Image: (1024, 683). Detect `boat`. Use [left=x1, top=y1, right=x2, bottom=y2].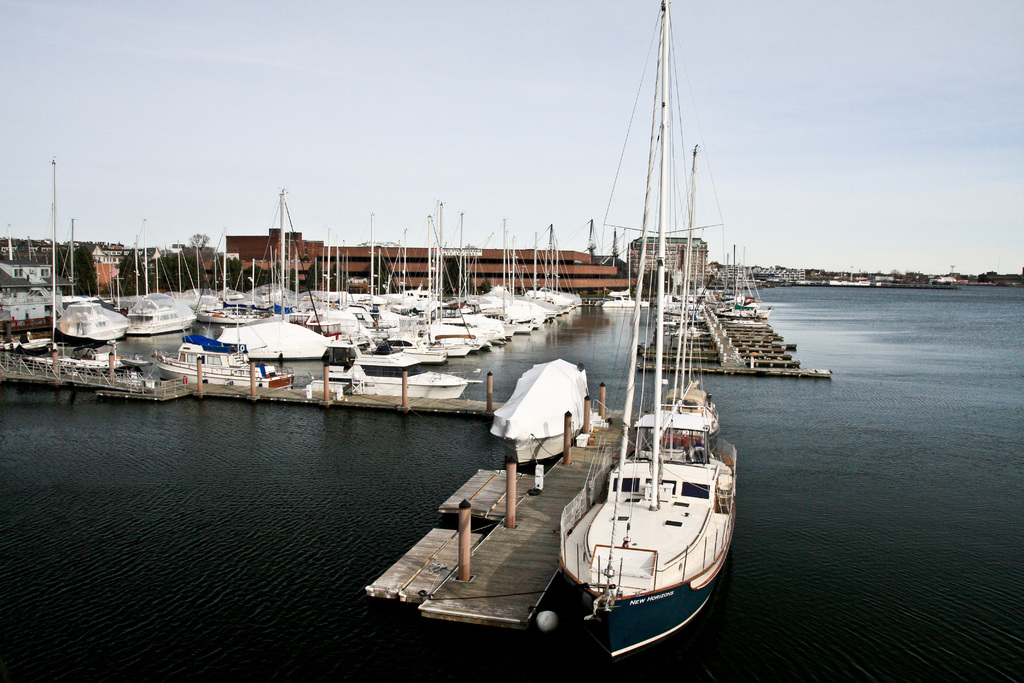
[left=125, top=290, right=194, bottom=336].
